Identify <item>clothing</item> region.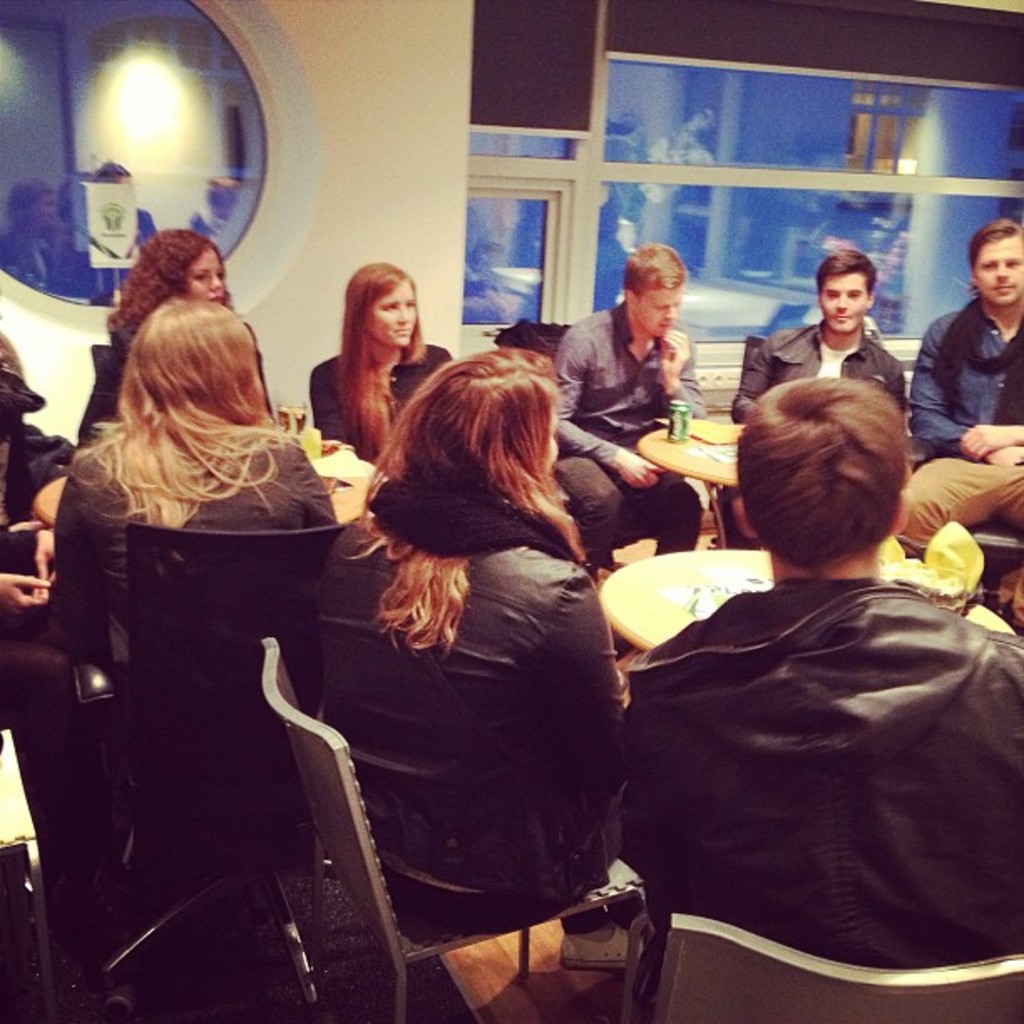
Region: rect(724, 323, 912, 415).
